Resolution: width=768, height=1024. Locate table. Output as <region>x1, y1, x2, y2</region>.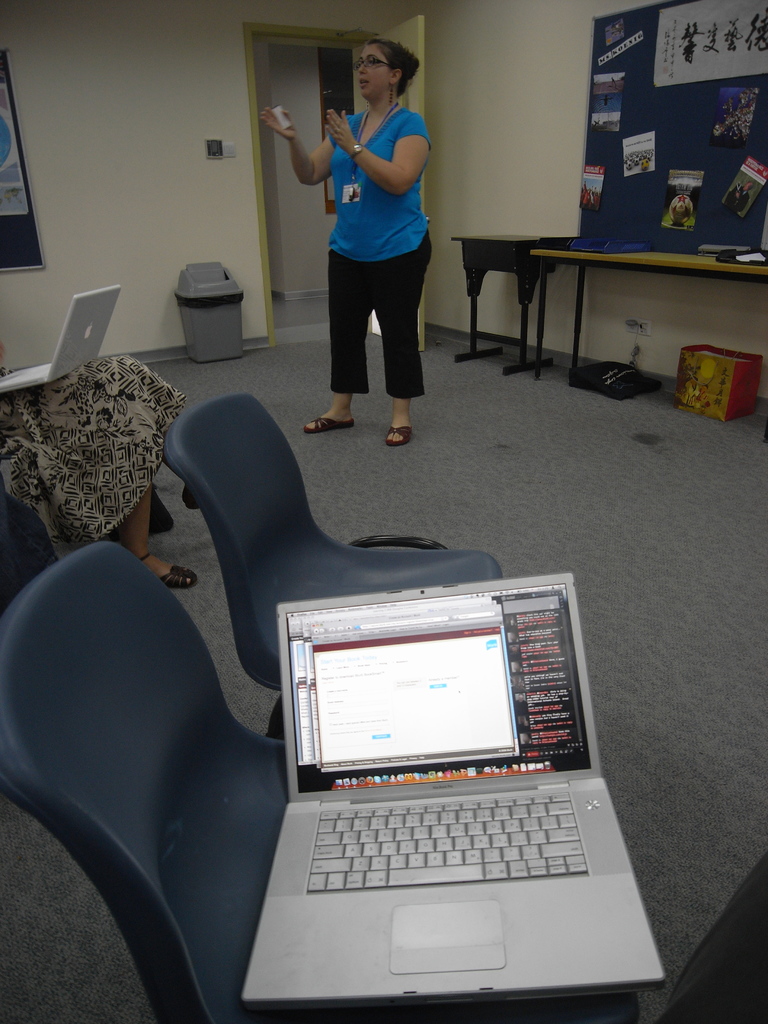
<region>510, 244, 767, 466</region>.
